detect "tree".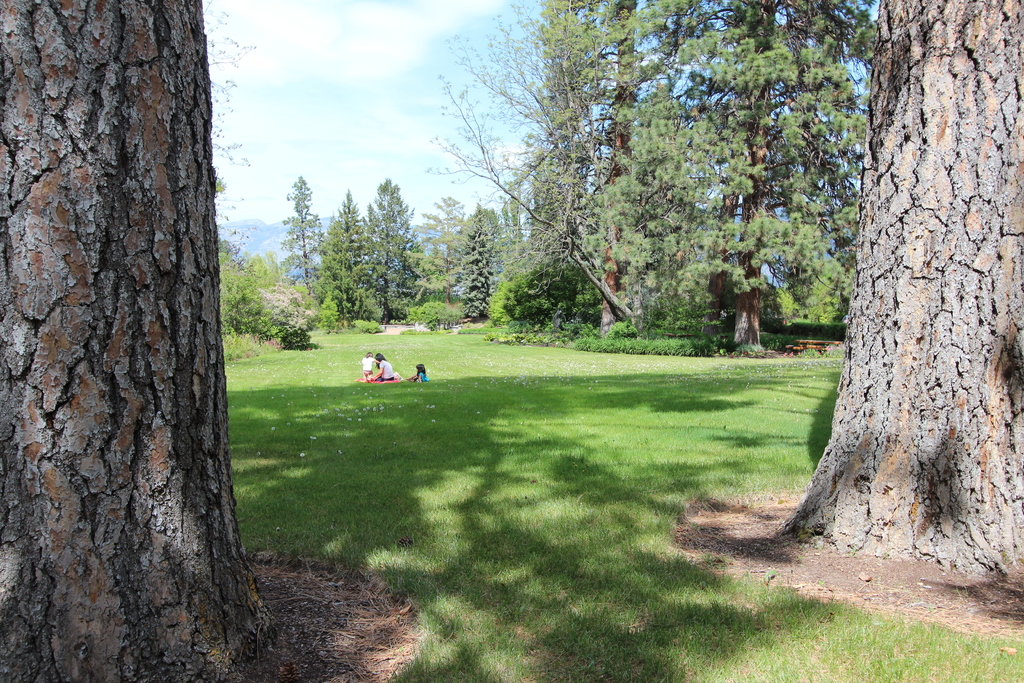
Detected at bbox(760, 0, 1023, 592).
